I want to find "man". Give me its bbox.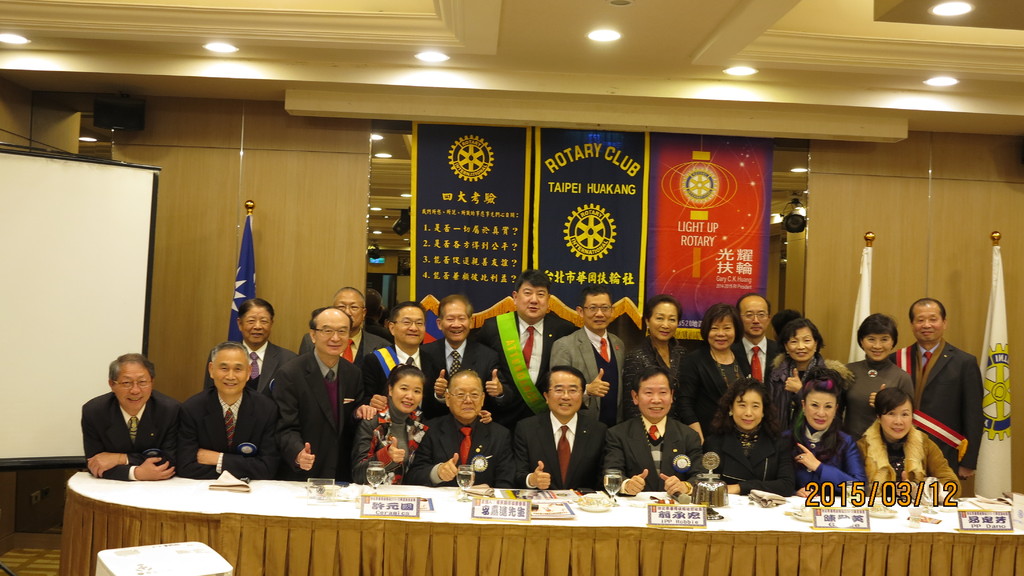
[left=77, top=356, right=182, bottom=483].
